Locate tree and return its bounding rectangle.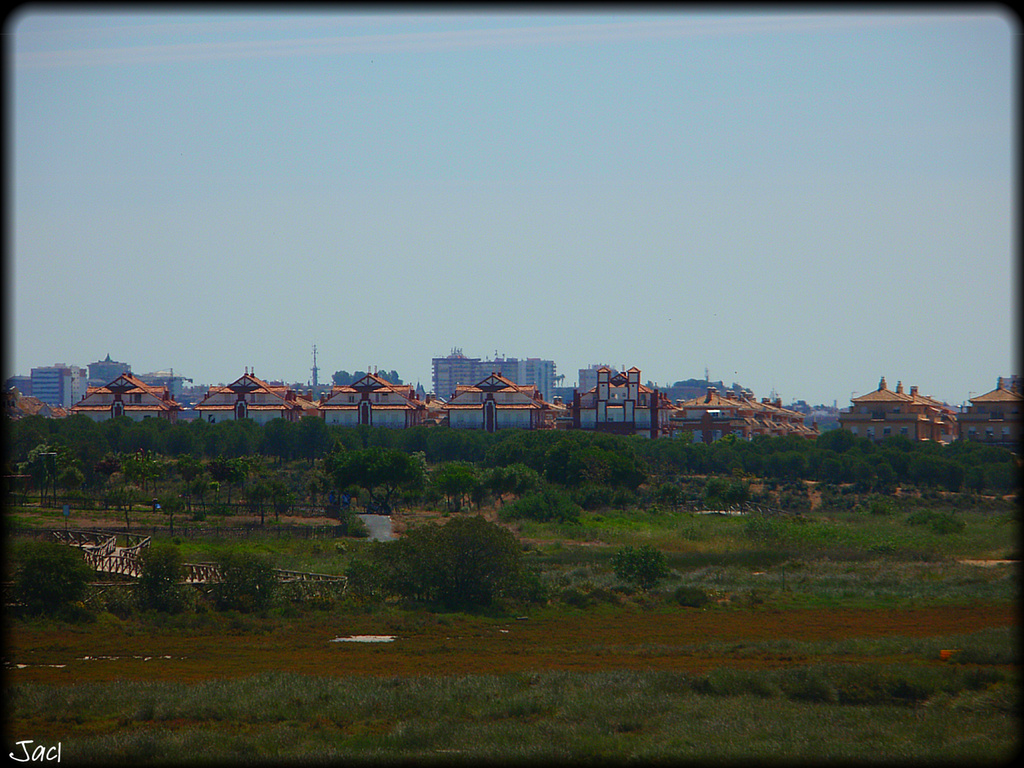
177 462 204 507.
